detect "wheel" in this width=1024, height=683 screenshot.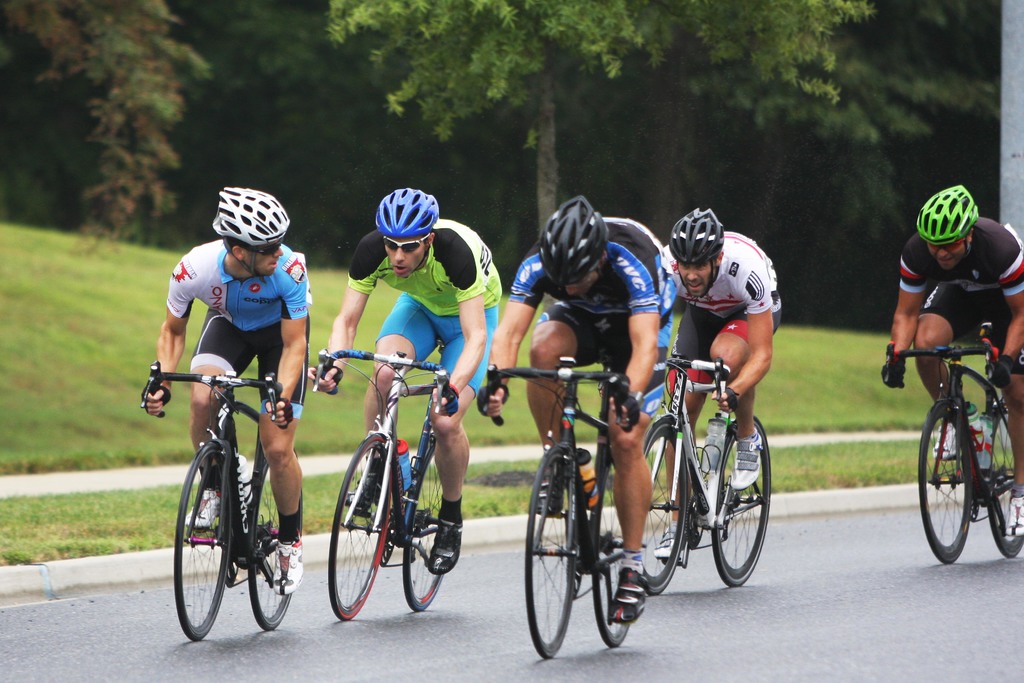
Detection: 934 407 1000 564.
